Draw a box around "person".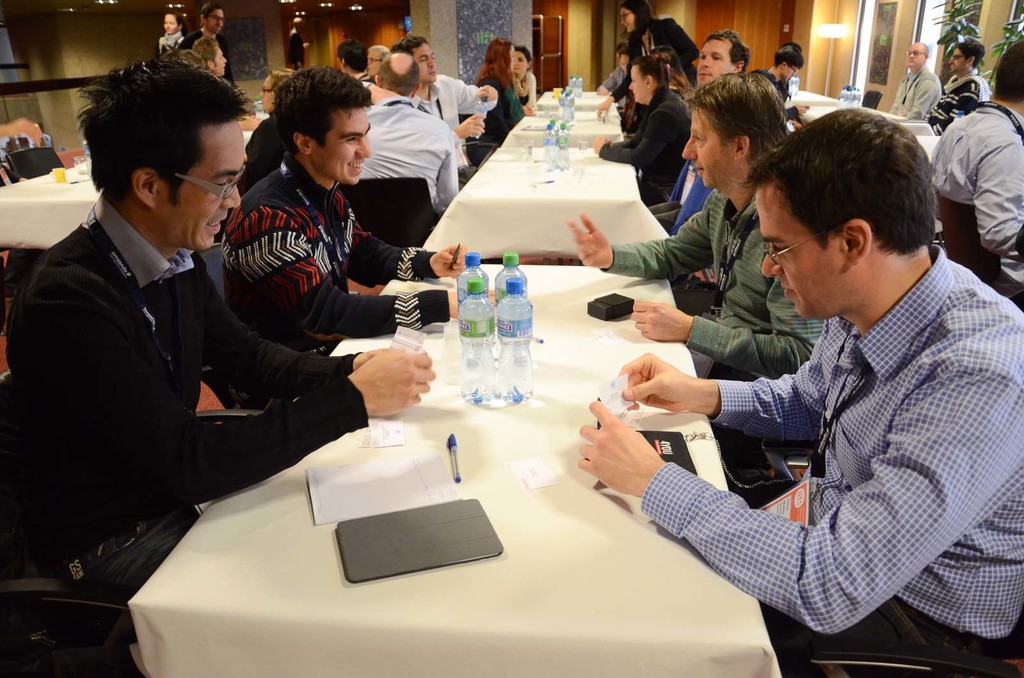
[x1=887, y1=36, x2=925, y2=123].
